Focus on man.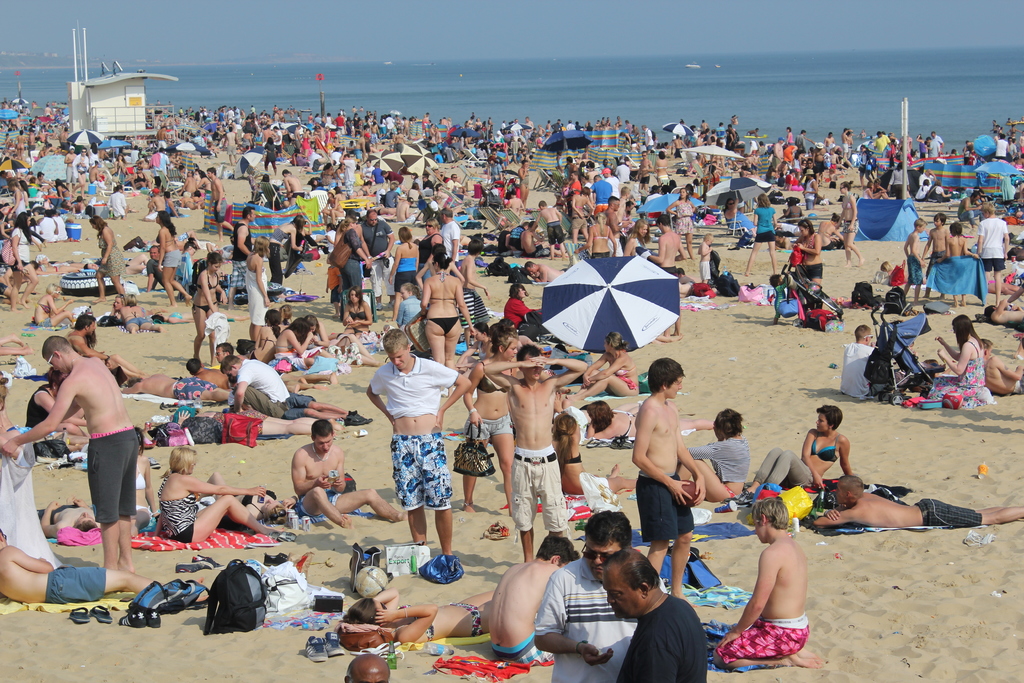
Focused at 835:177:867:269.
